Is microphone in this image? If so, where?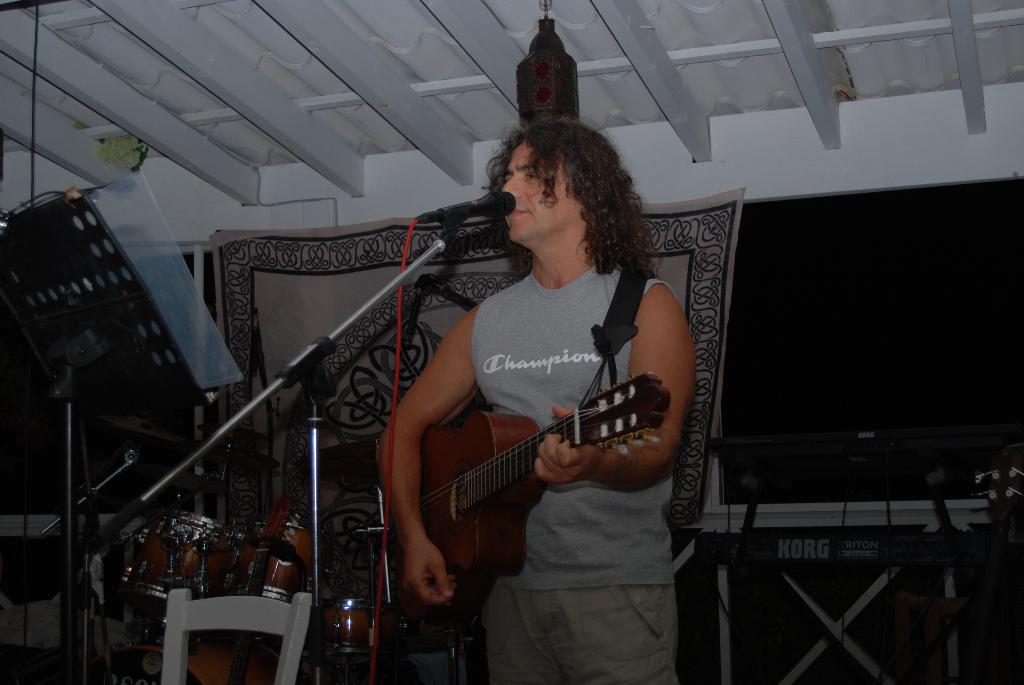
Yes, at region(419, 189, 518, 226).
